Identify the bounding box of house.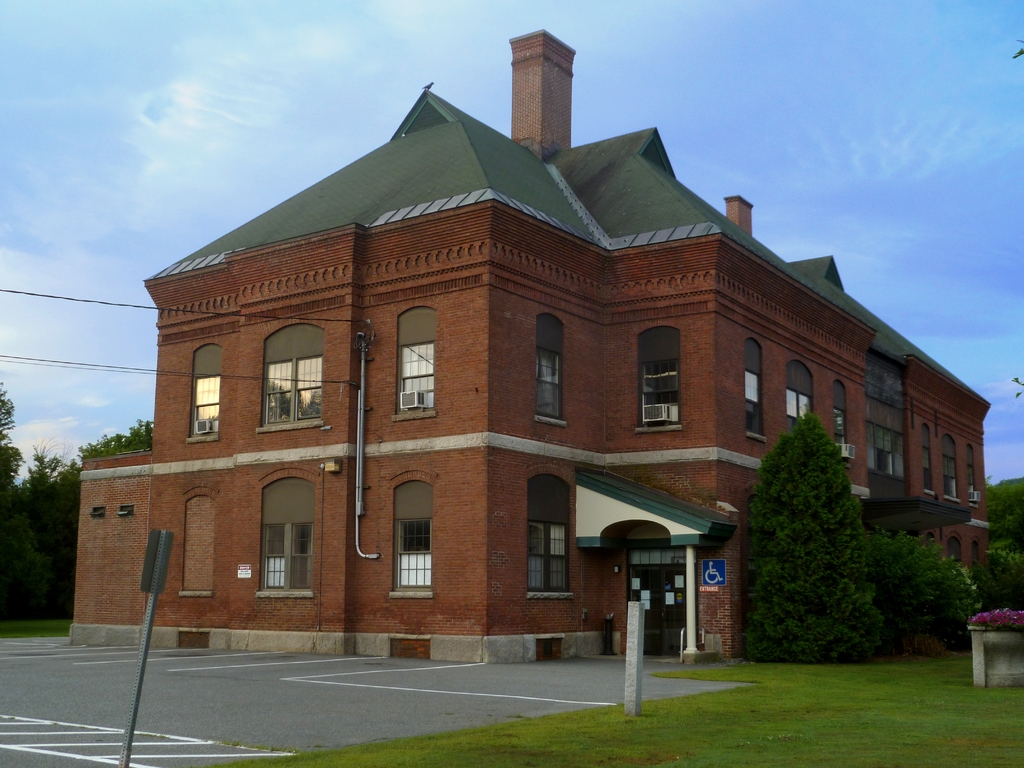
(x1=131, y1=55, x2=945, y2=684).
